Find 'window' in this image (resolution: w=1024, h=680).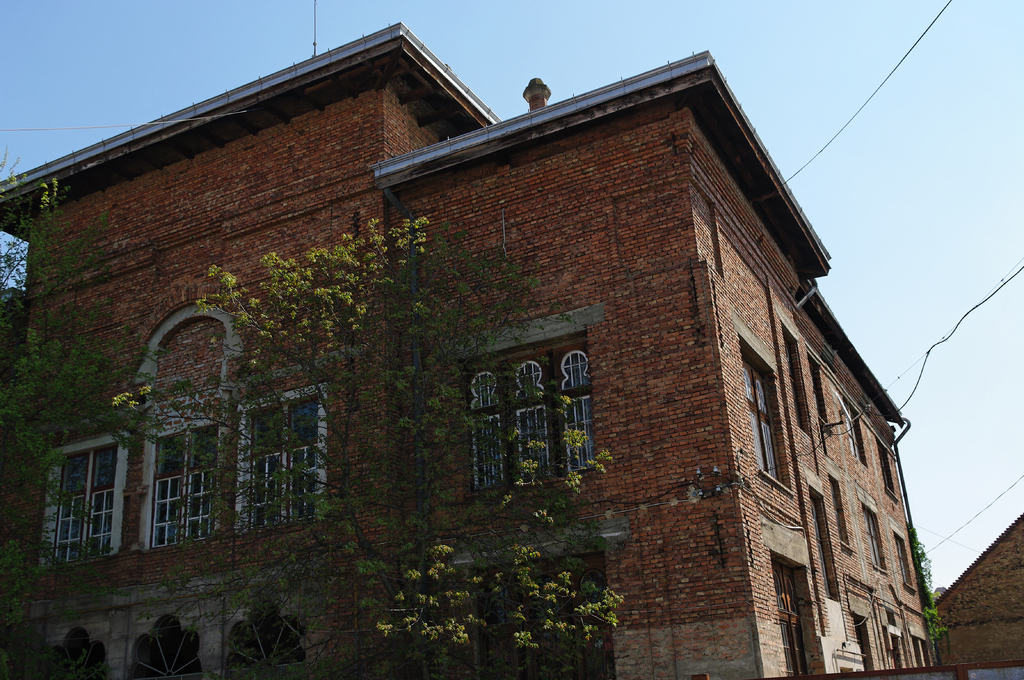
pyautogui.locateOnScreen(863, 491, 890, 583).
